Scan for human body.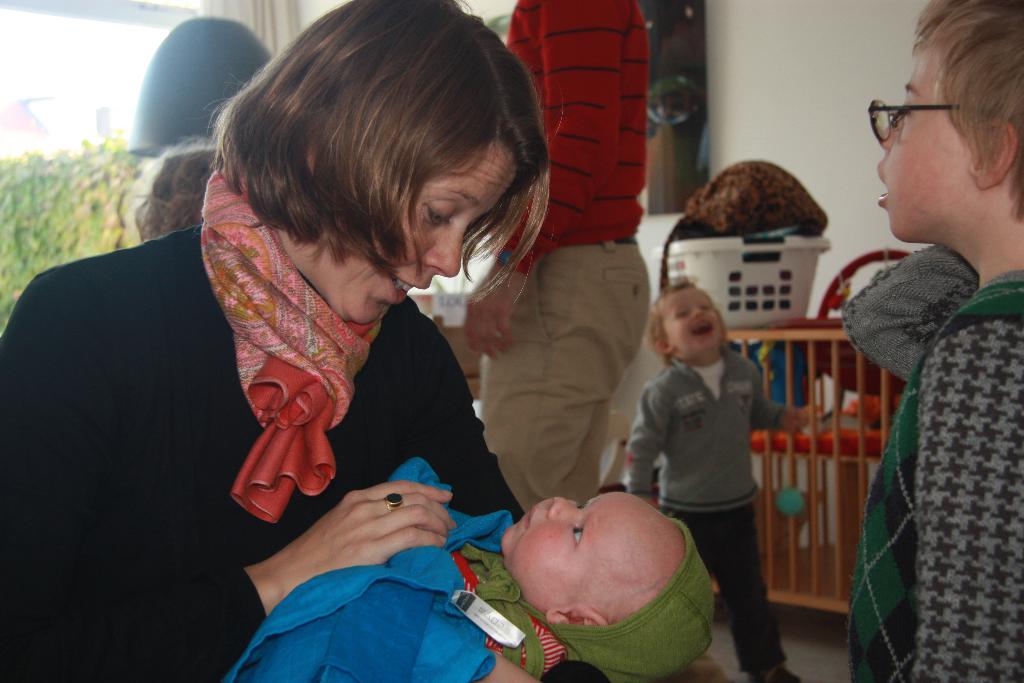
Scan result: 849 3 1023 682.
